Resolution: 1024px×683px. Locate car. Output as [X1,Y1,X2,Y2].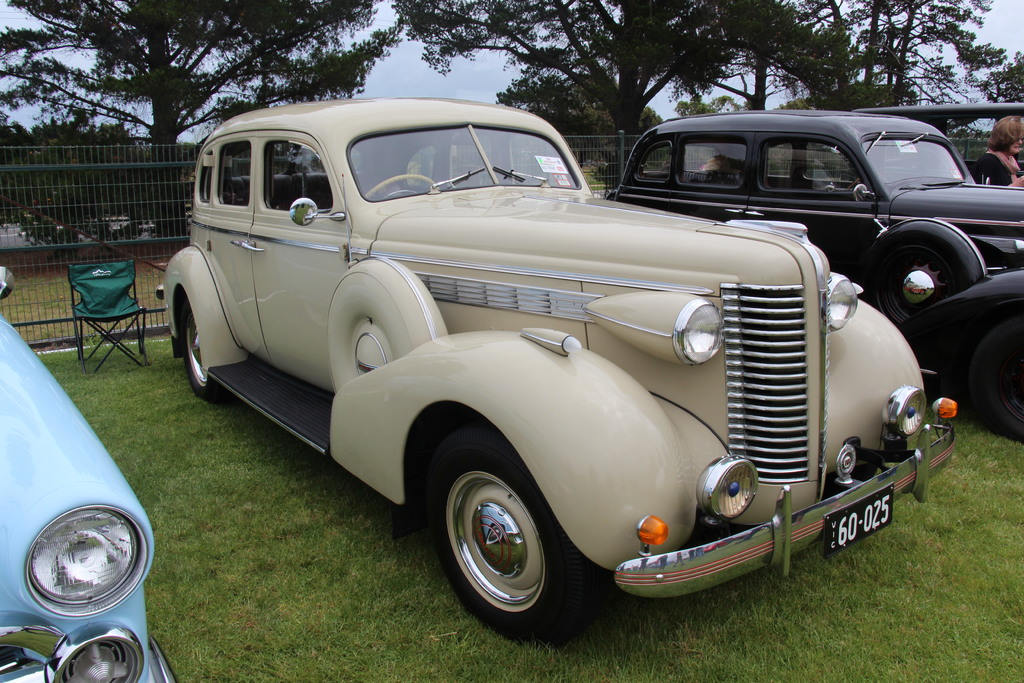
[152,99,958,641].
